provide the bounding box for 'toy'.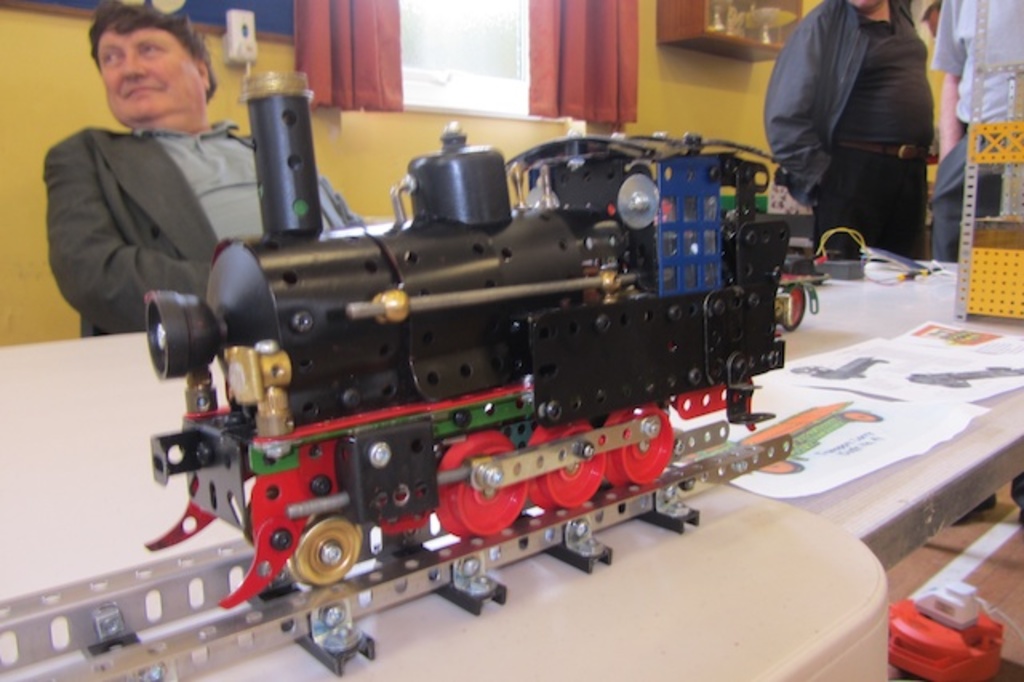
(x1=43, y1=78, x2=915, y2=640).
